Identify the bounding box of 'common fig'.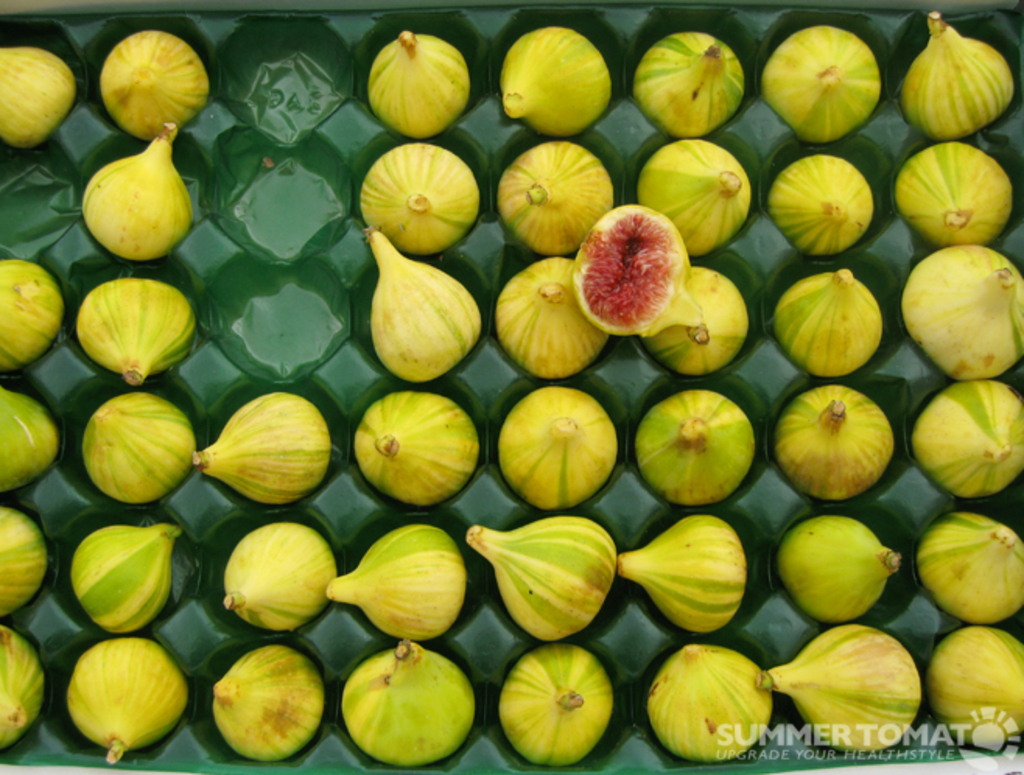
<bbox>917, 509, 1022, 621</bbox>.
